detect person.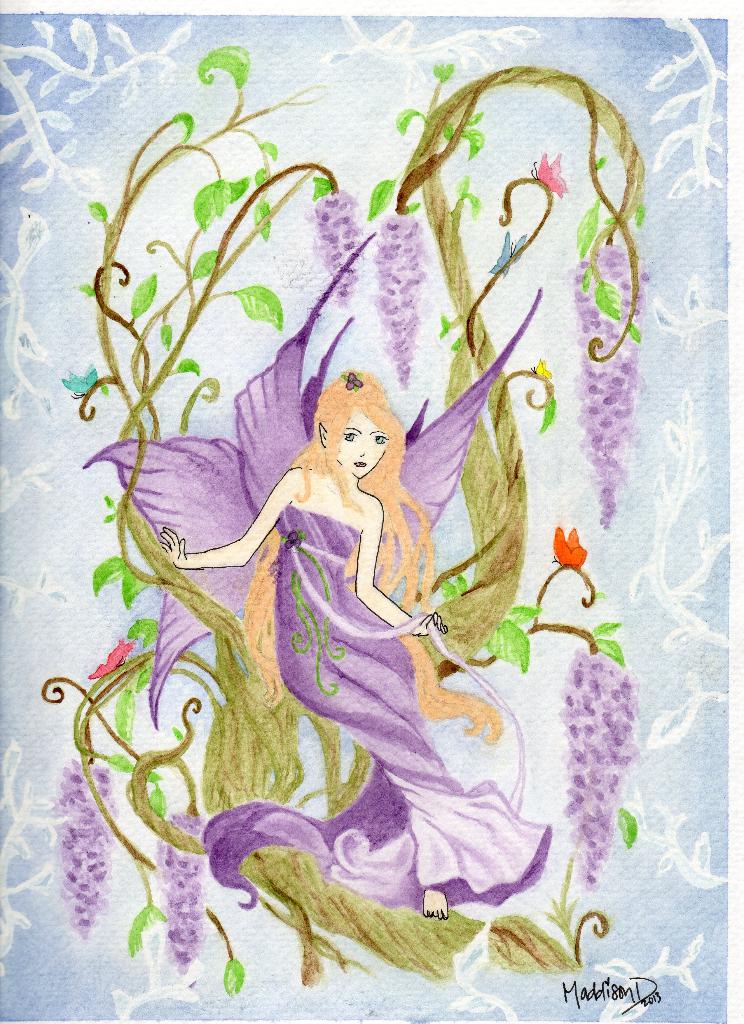
Detected at l=97, t=132, r=632, b=982.
